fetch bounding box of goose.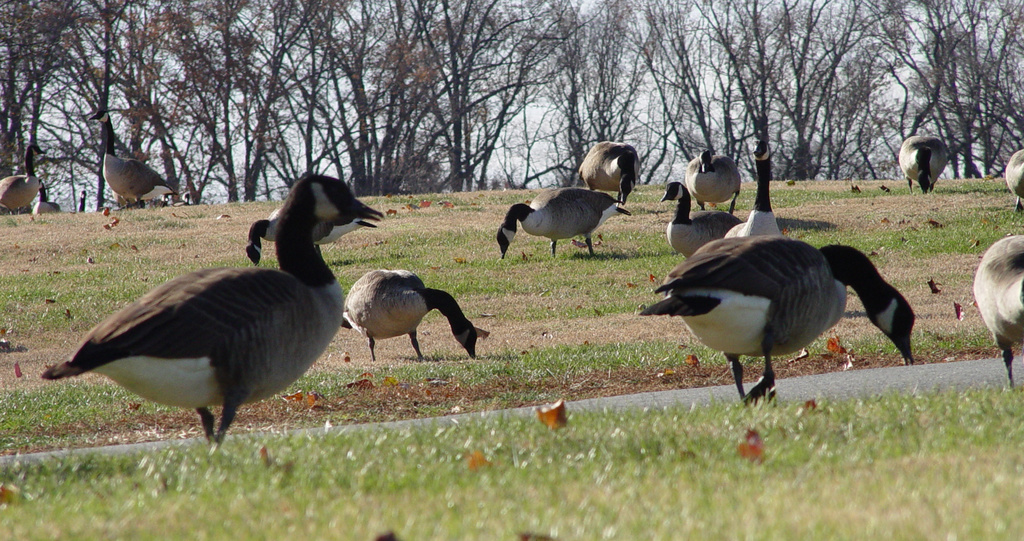
Bbox: l=581, t=143, r=640, b=207.
